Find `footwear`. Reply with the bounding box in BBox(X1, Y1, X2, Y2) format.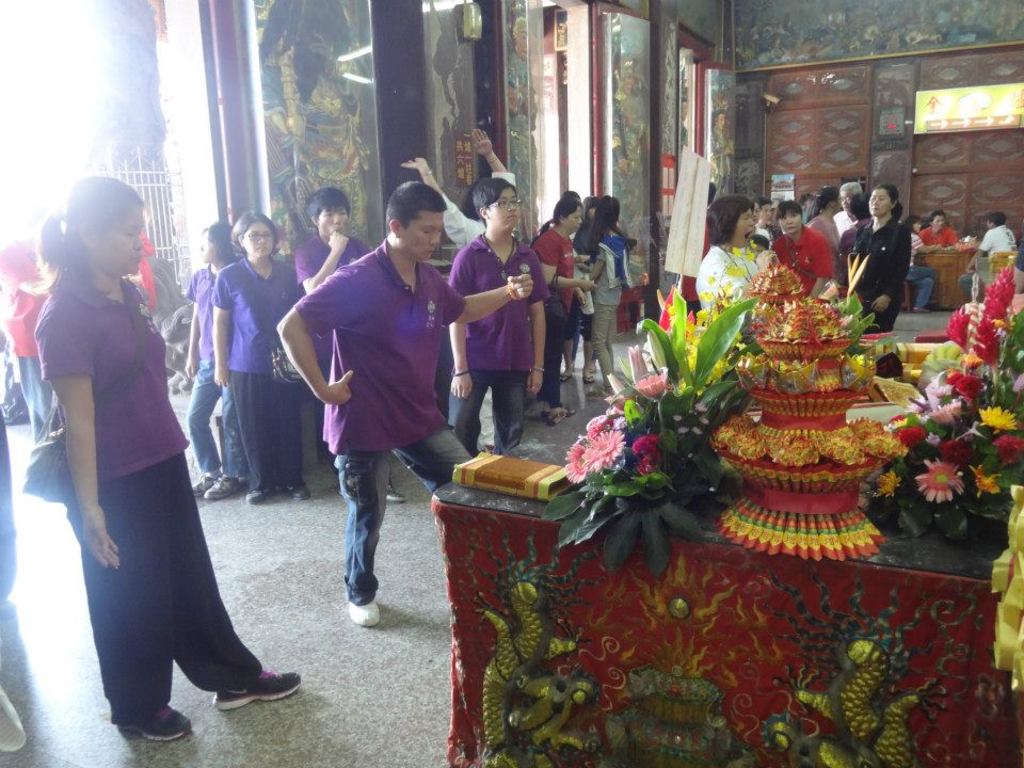
BBox(209, 474, 237, 495).
